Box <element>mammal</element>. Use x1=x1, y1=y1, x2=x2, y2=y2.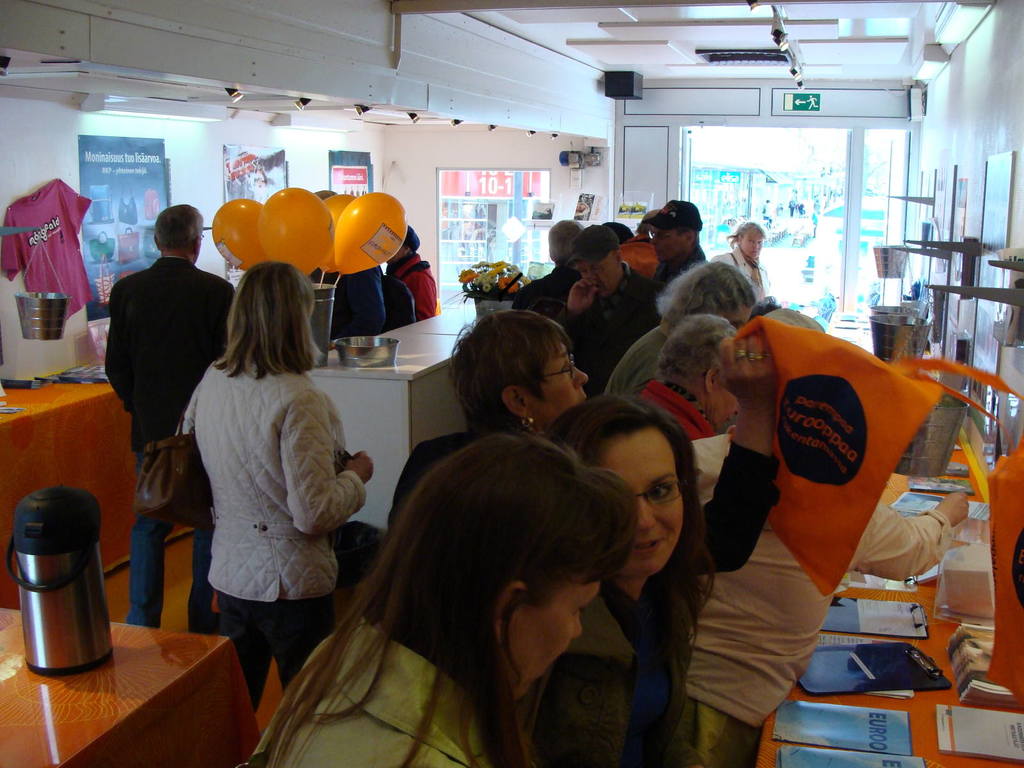
x1=389, y1=223, x2=440, y2=317.
